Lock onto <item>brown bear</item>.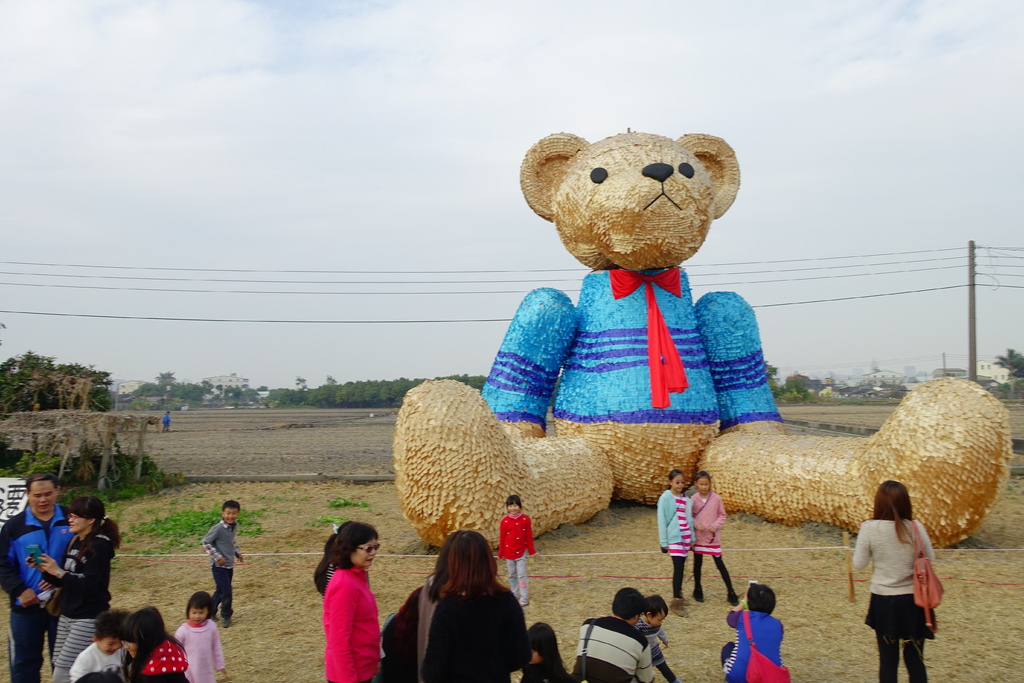
Locked: l=388, t=128, r=1012, b=550.
